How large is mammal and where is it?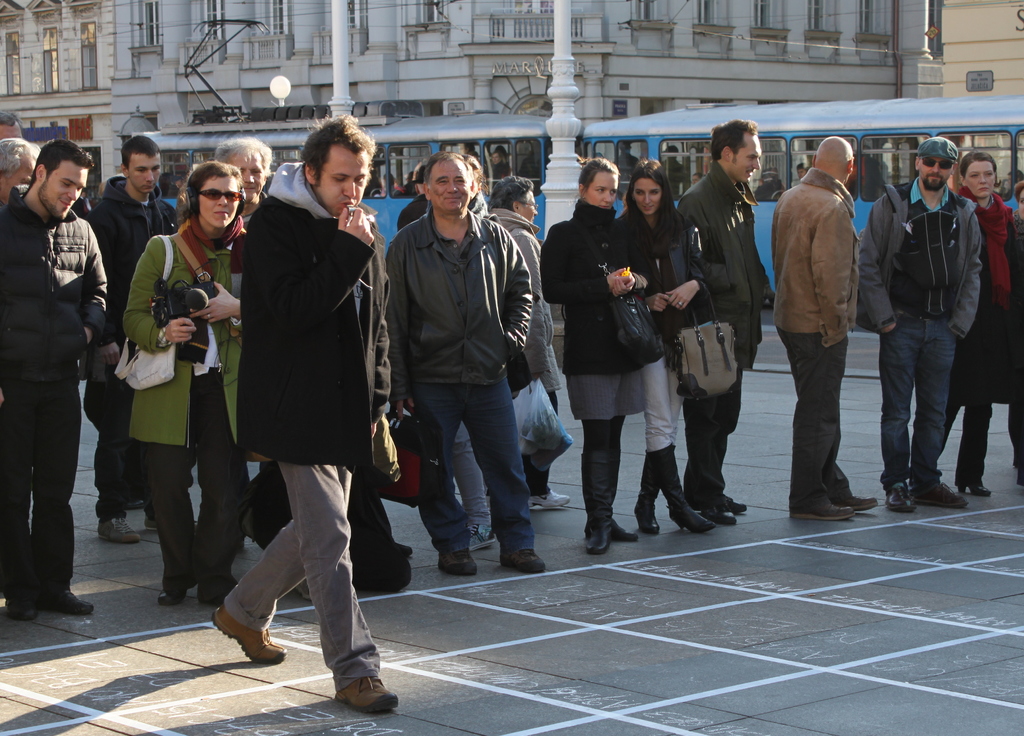
Bounding box: x1=212, y1=138, x2=307, y2=599.
